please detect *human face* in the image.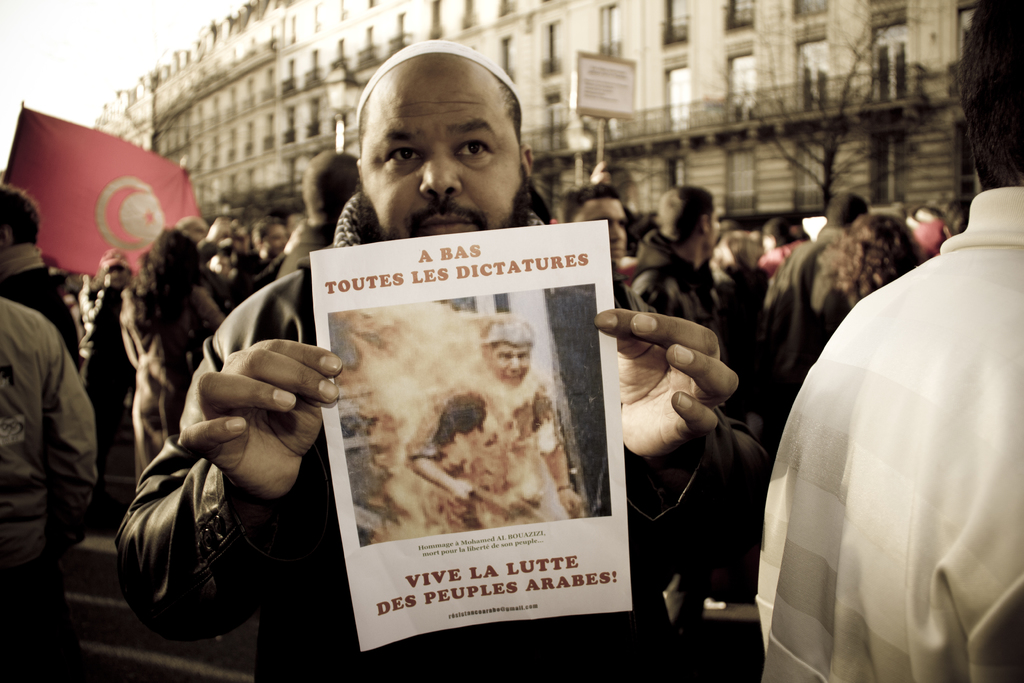
(362, 52, 525, 242).
